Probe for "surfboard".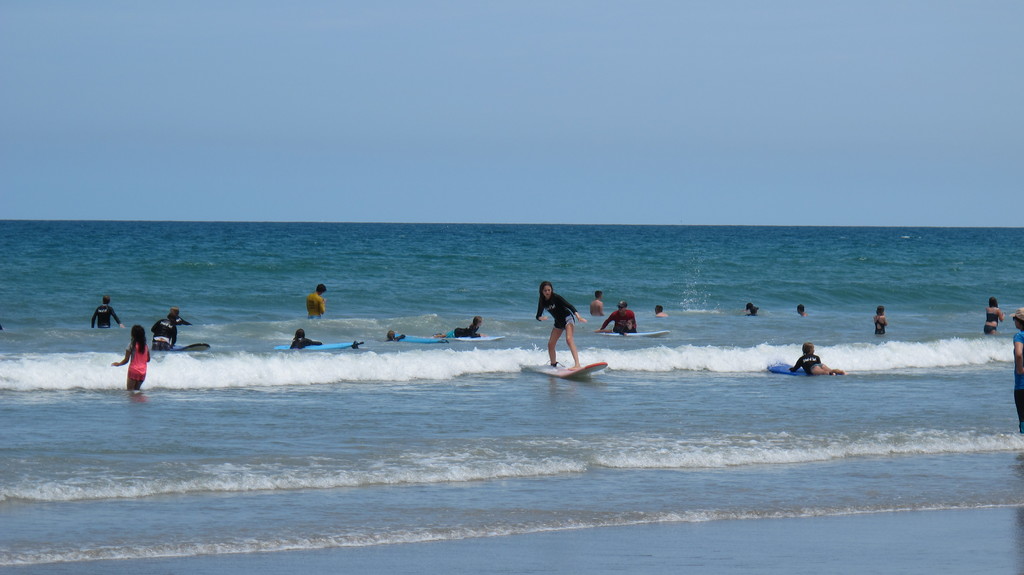
Probe result: bbox=[173, 341, 212, 357].
